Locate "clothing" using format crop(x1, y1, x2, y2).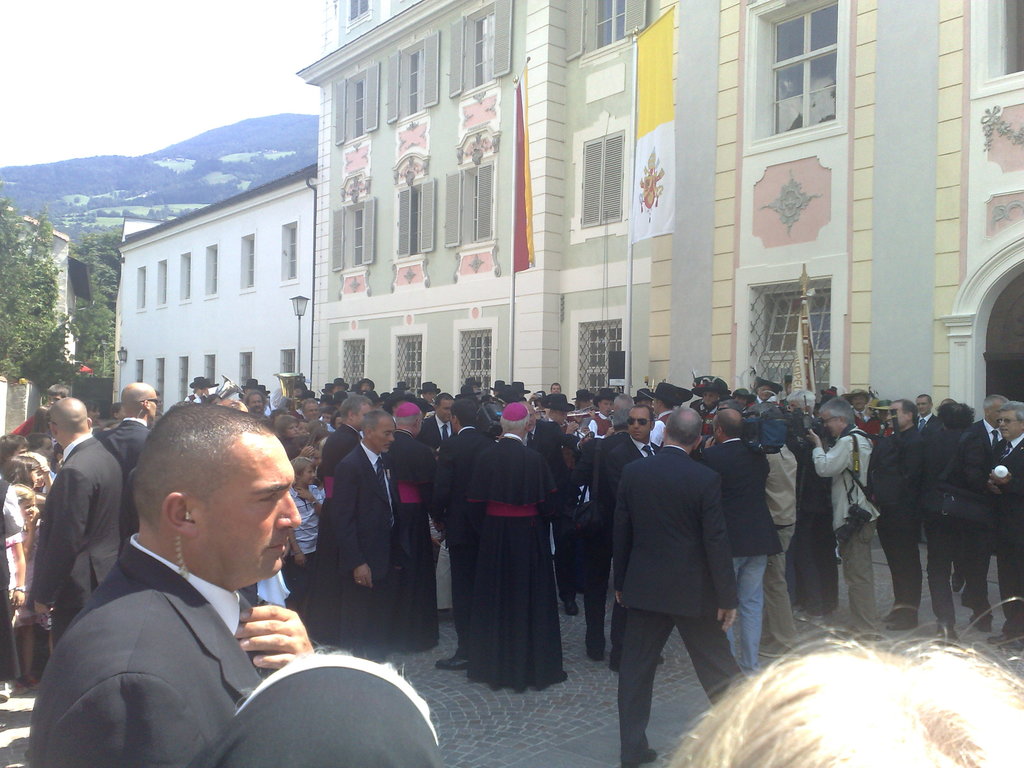
crop(765, 444, 799, 651).
